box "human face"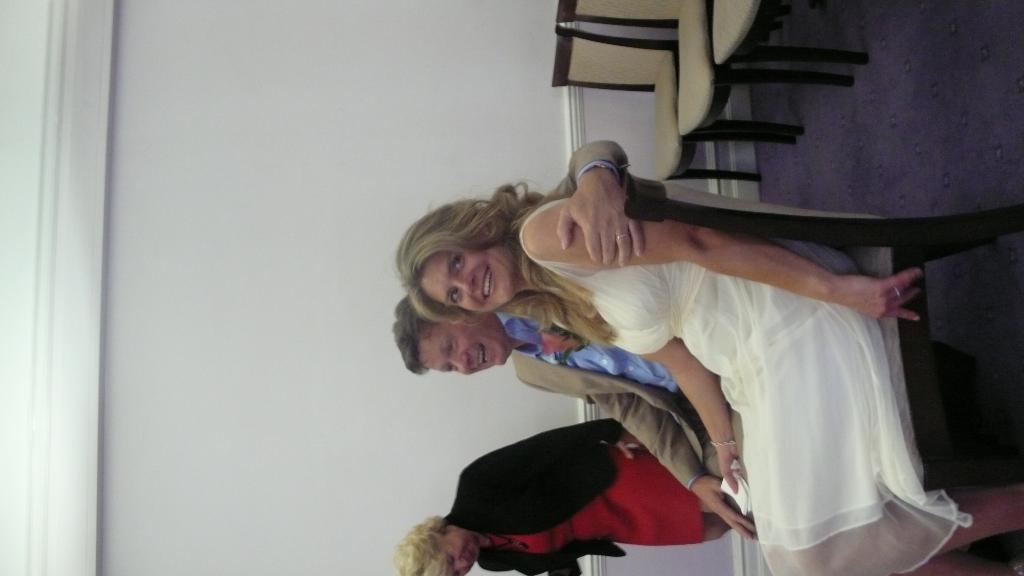
region(417, 314, 508, 380)
